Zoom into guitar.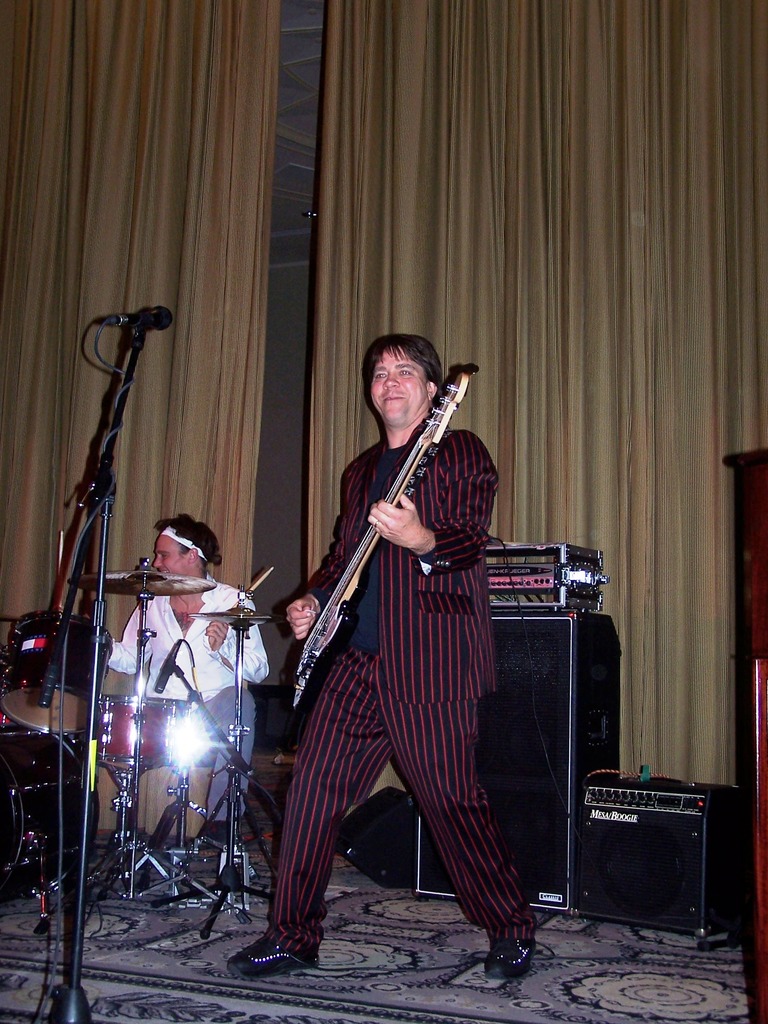
Zoom target: 284:366:474:698.
